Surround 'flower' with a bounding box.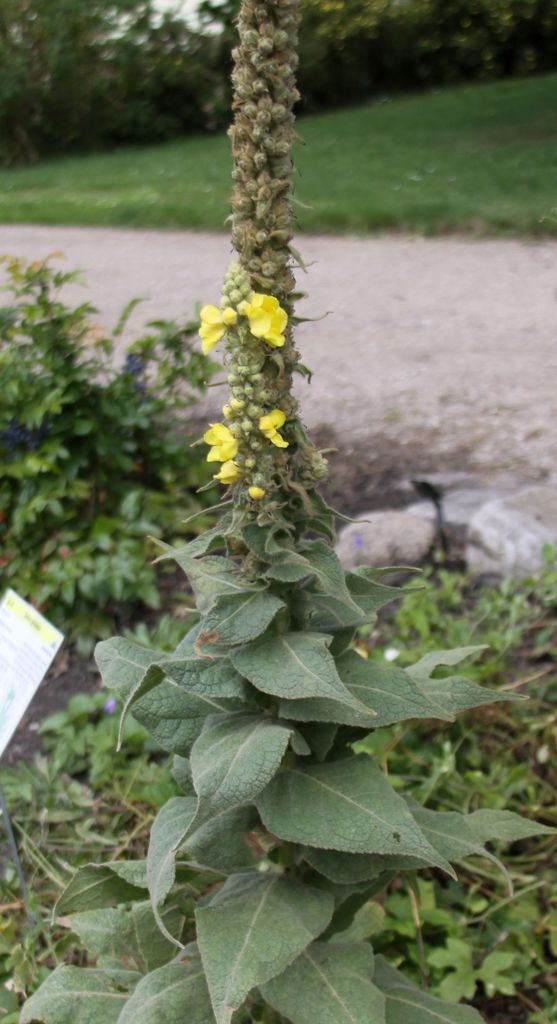
183 286 236 346.
